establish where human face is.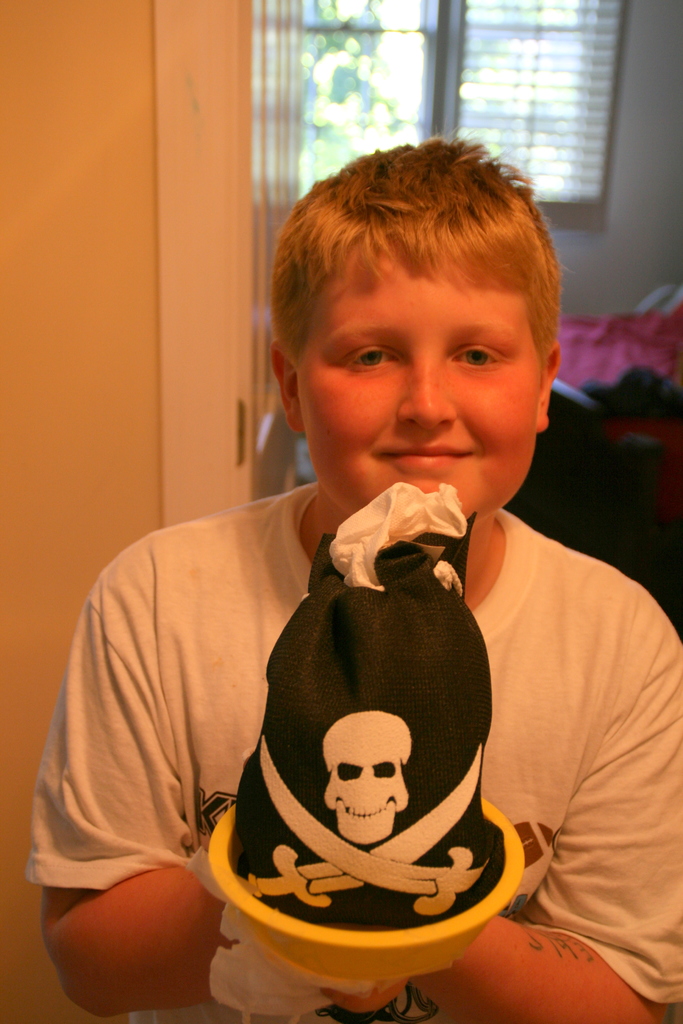
Established at [x1=303, y1=262, x2=536, y2=514].
